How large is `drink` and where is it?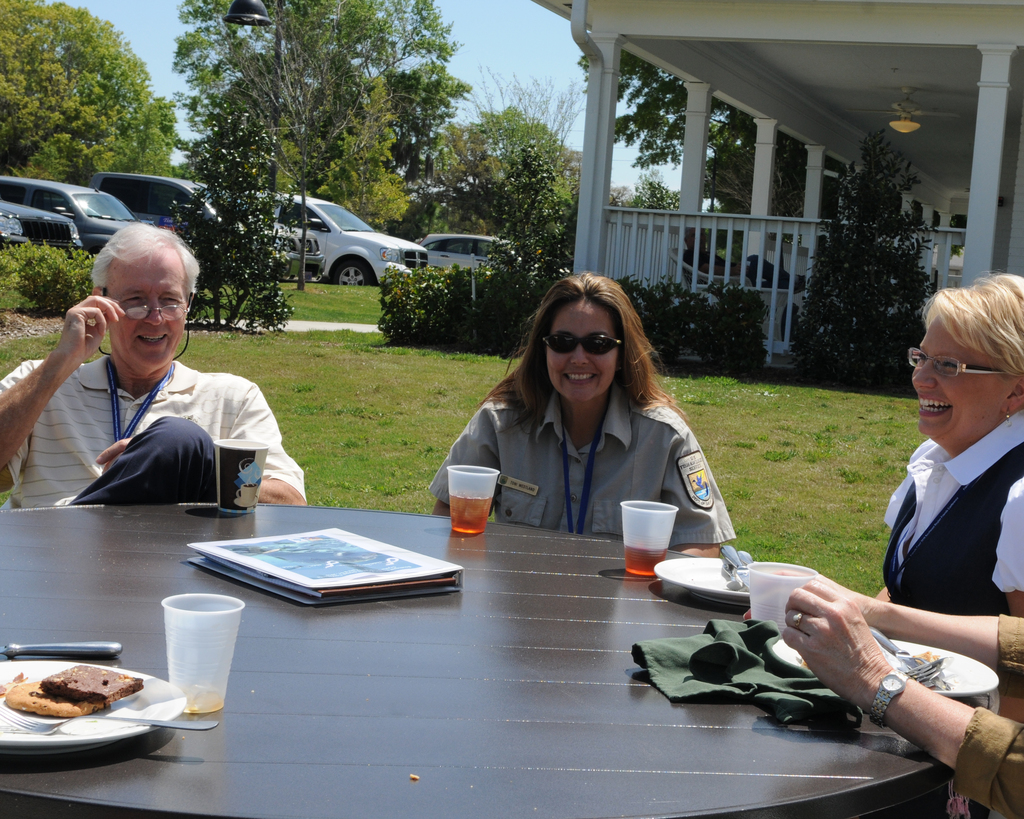
Bounding box: x1=454 y1=493 x2=495 y2=529.
